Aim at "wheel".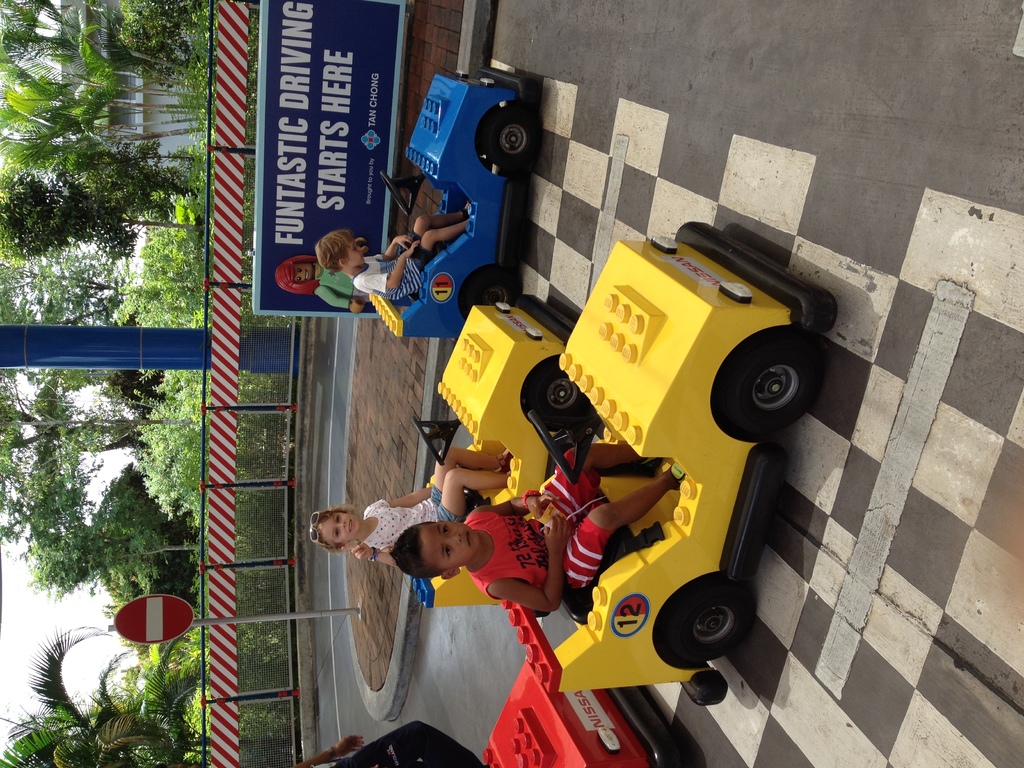
Aimed at <box>721,331,828,430</box>.
